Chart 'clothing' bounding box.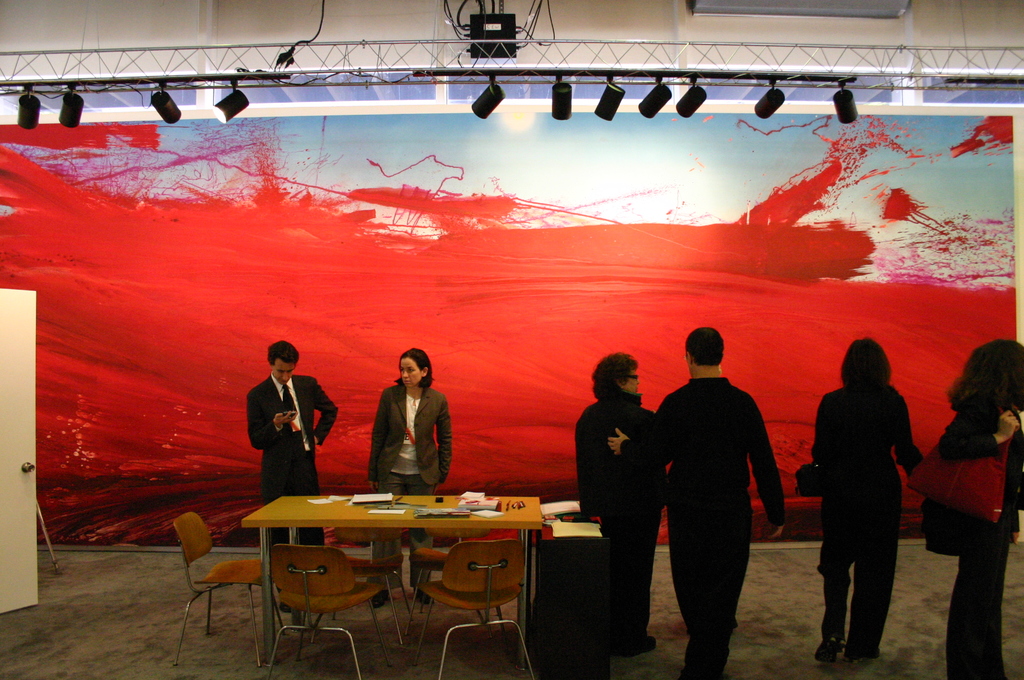
Charted: locate(575, 394, 667, 652).
